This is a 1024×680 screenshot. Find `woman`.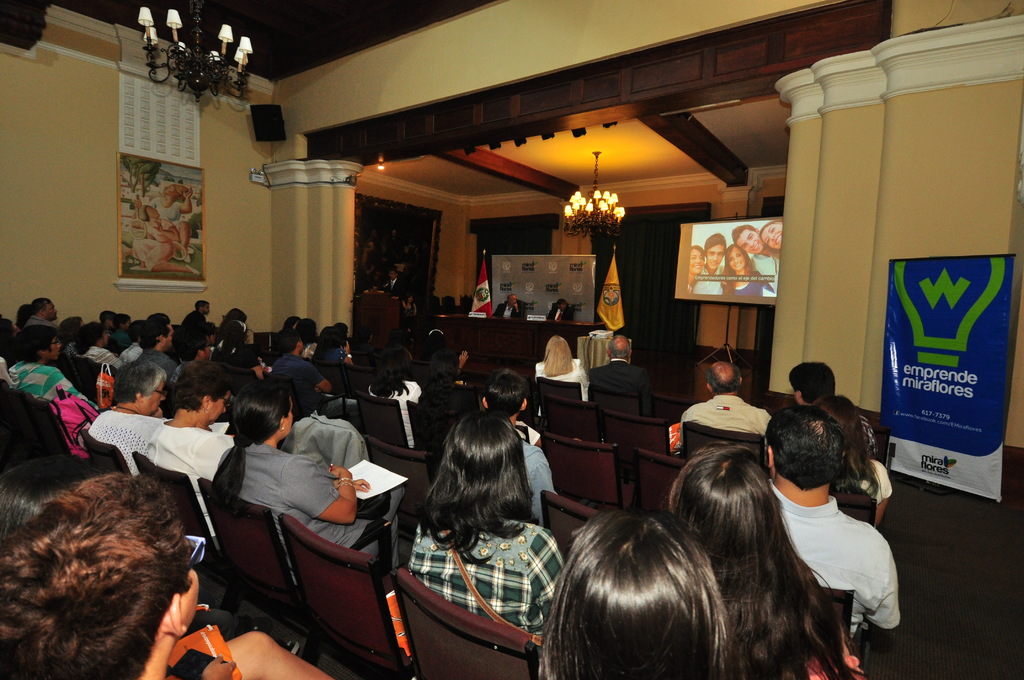
Bounding box: x1=125 y1=199 x2=201 y2=284.
